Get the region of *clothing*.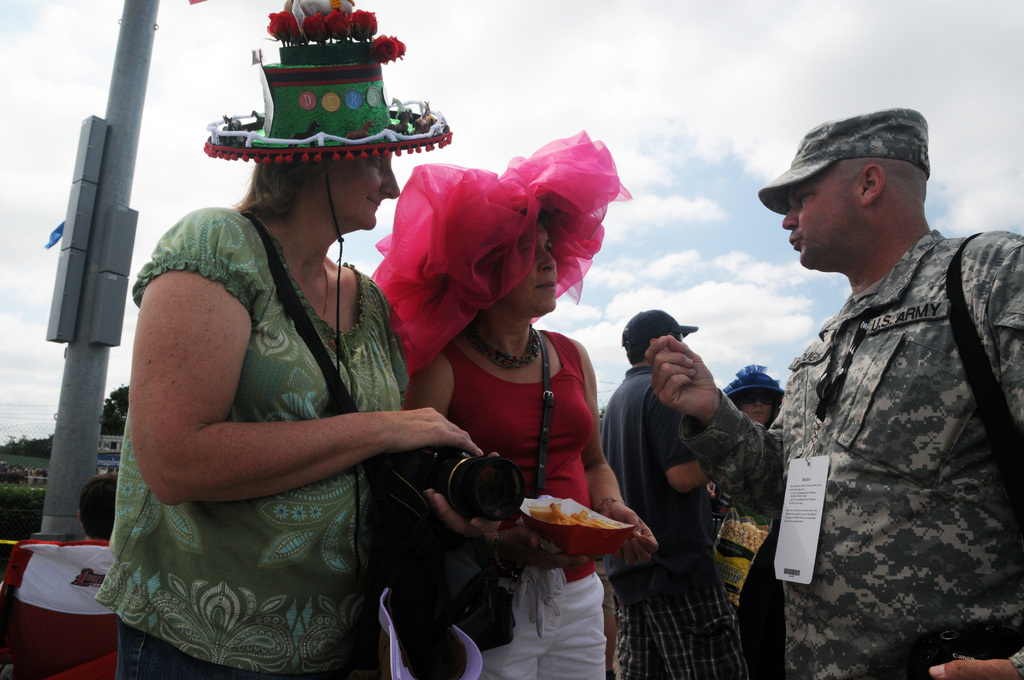
(x1=448, y1=329, x2=605, y2=673).
